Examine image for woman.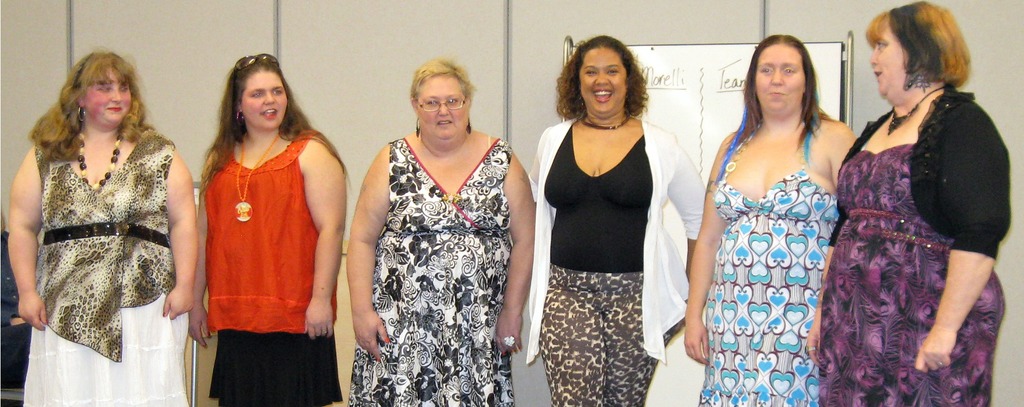
Examination result: [683,31,859,406].
